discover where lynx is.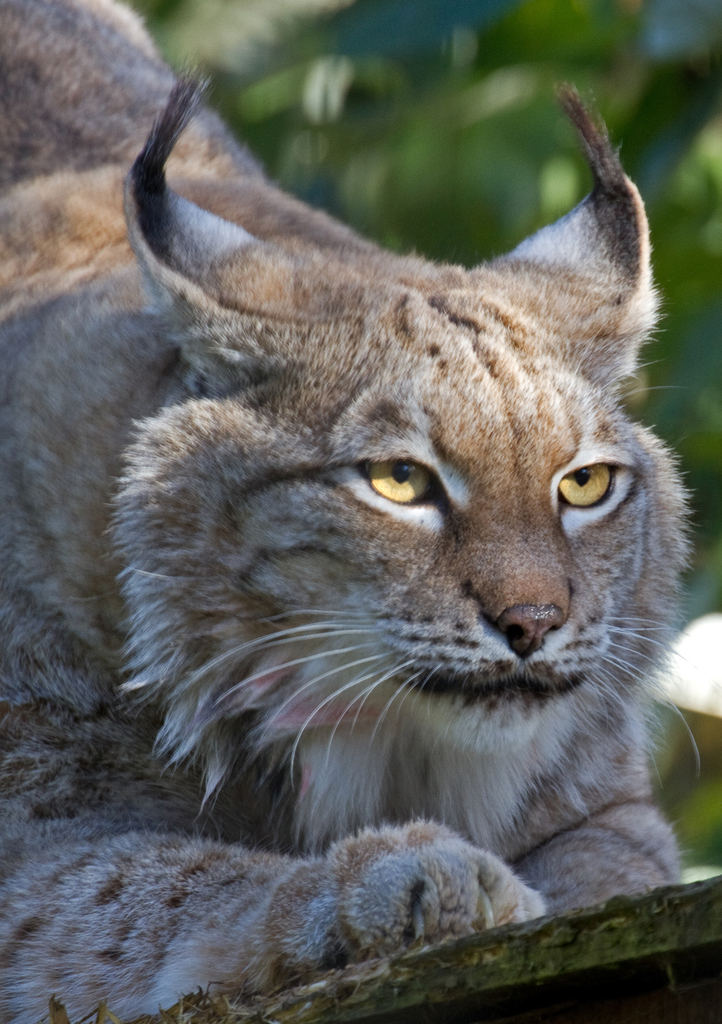
Discovered at 0/0/710/1023.
